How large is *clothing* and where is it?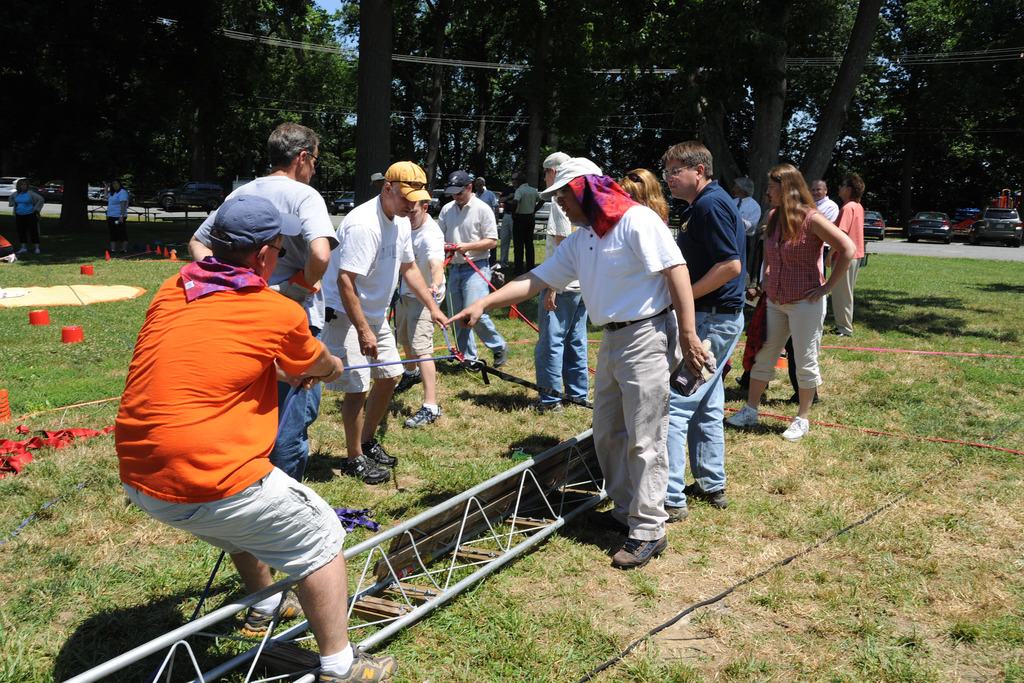
Bounding box: 475 190 499 210.
